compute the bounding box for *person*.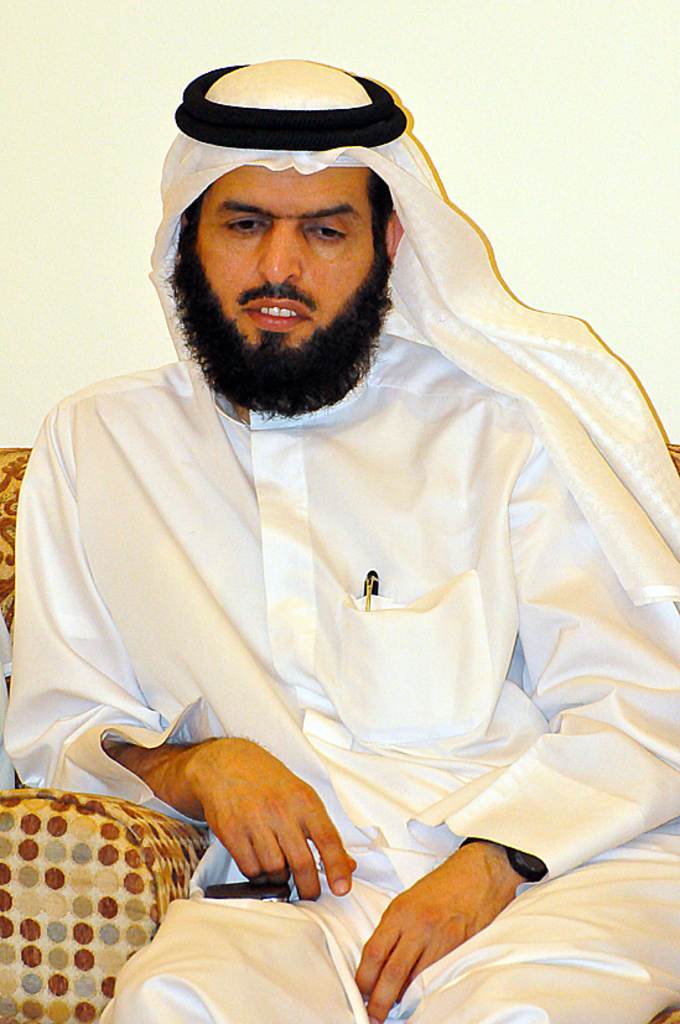
4/51/679/1023.
